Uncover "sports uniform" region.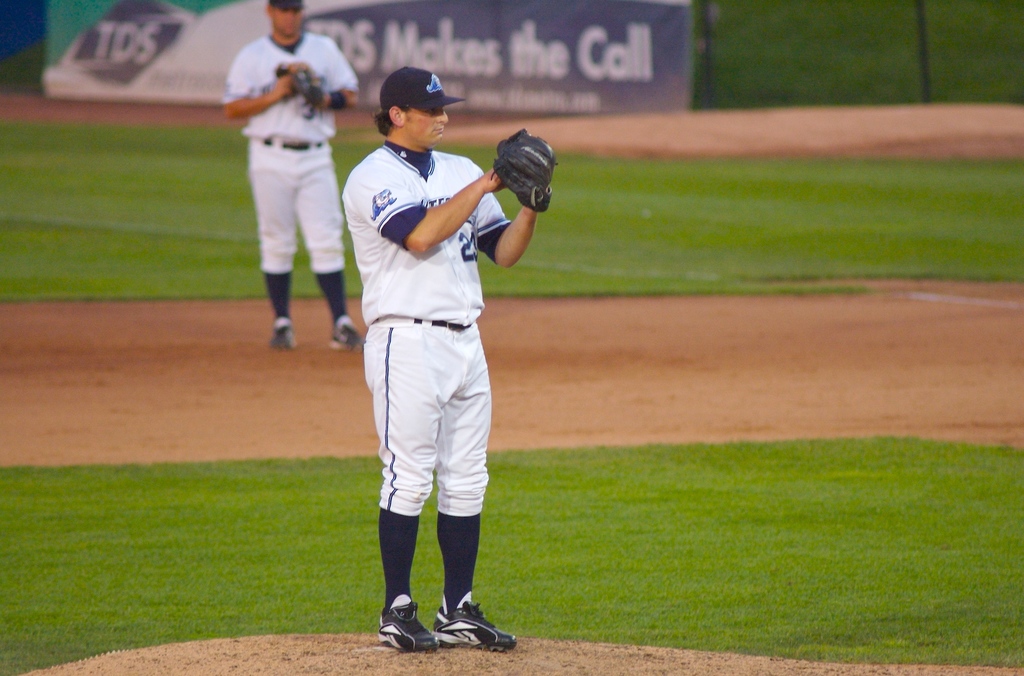
Uncovered: select_region(341, 68, 557, 652).
